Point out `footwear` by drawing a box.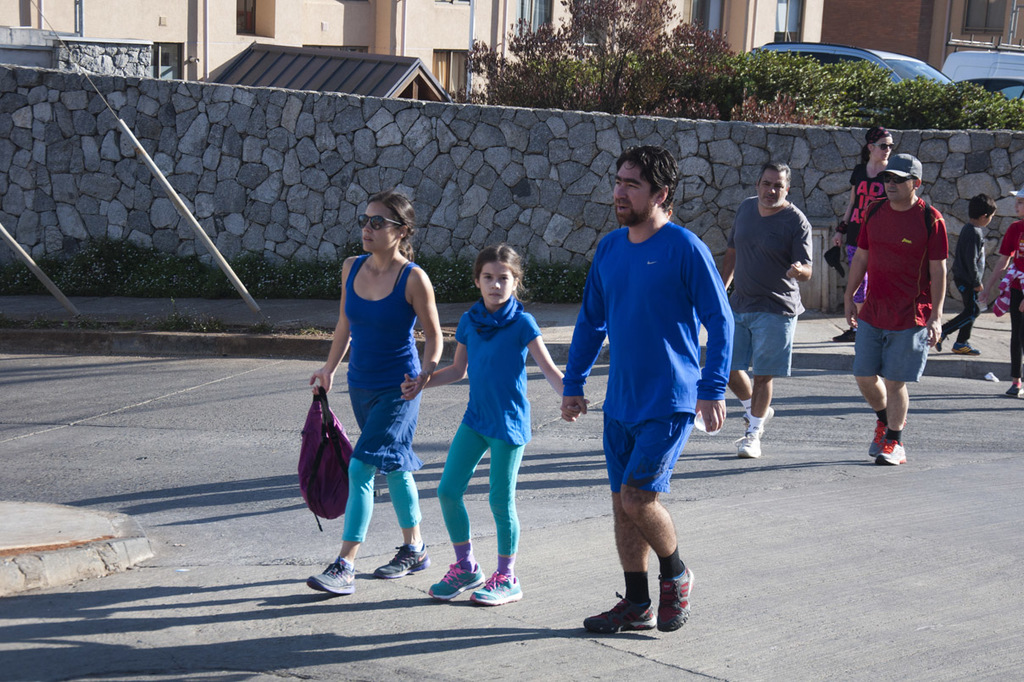
bbox=[308, 557, 353, 597].
